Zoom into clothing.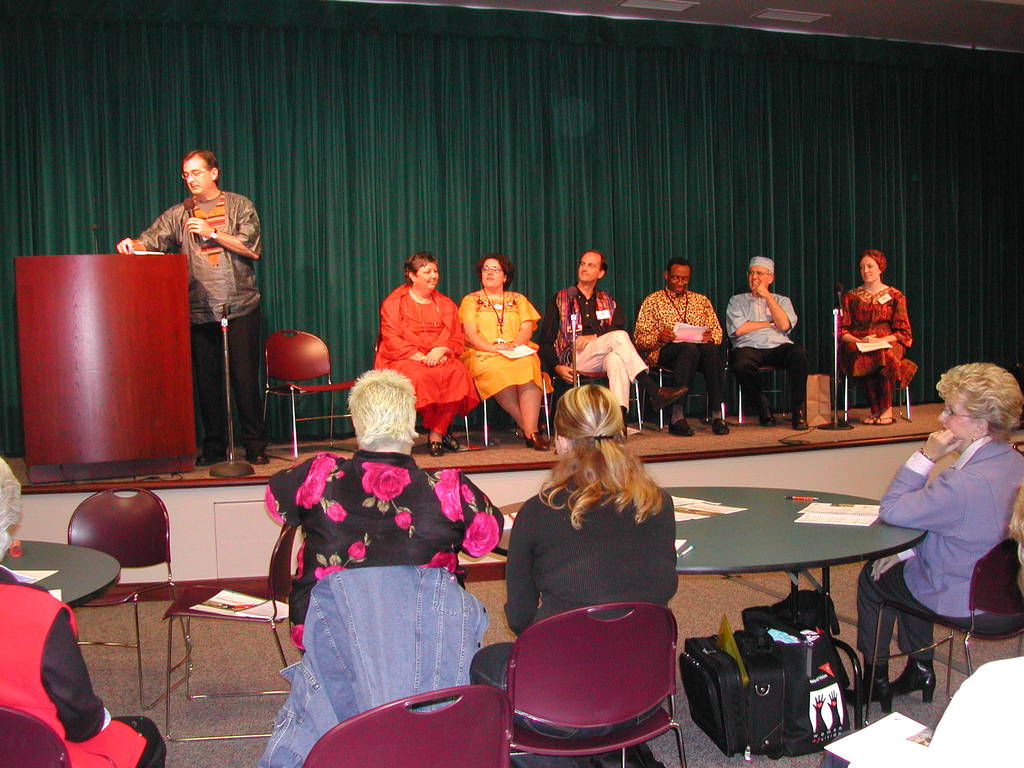
Zoom target: 625, 292, 750, 400.
